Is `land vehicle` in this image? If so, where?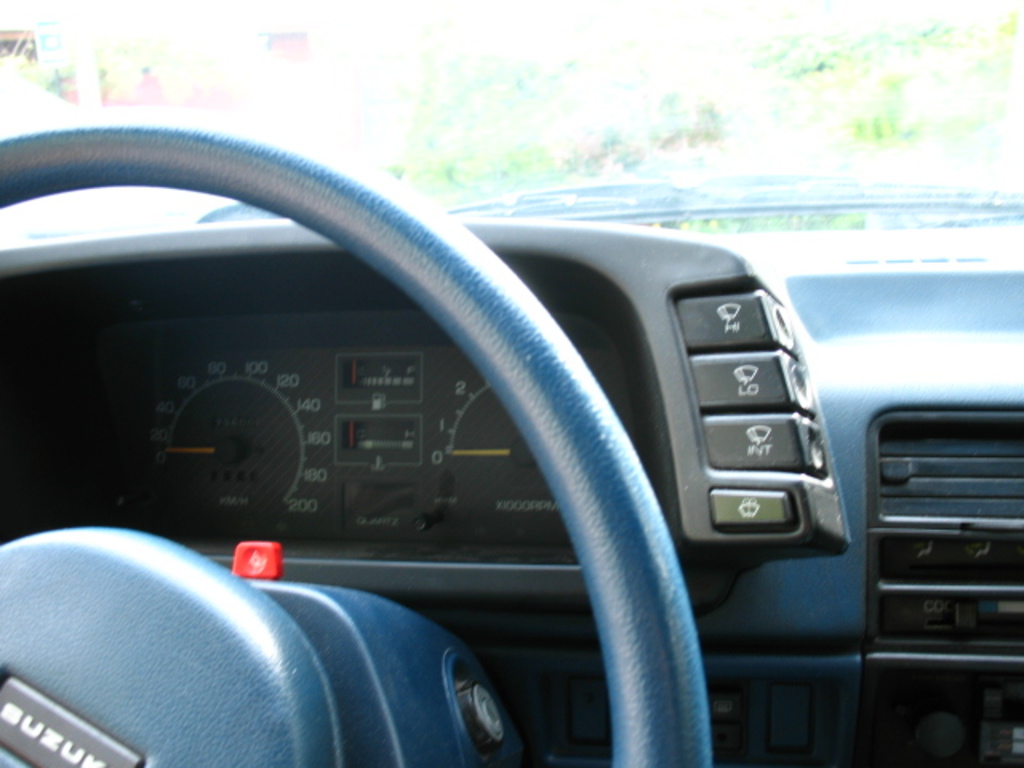
Yes, at crop(0, 0, 1022, 766).
